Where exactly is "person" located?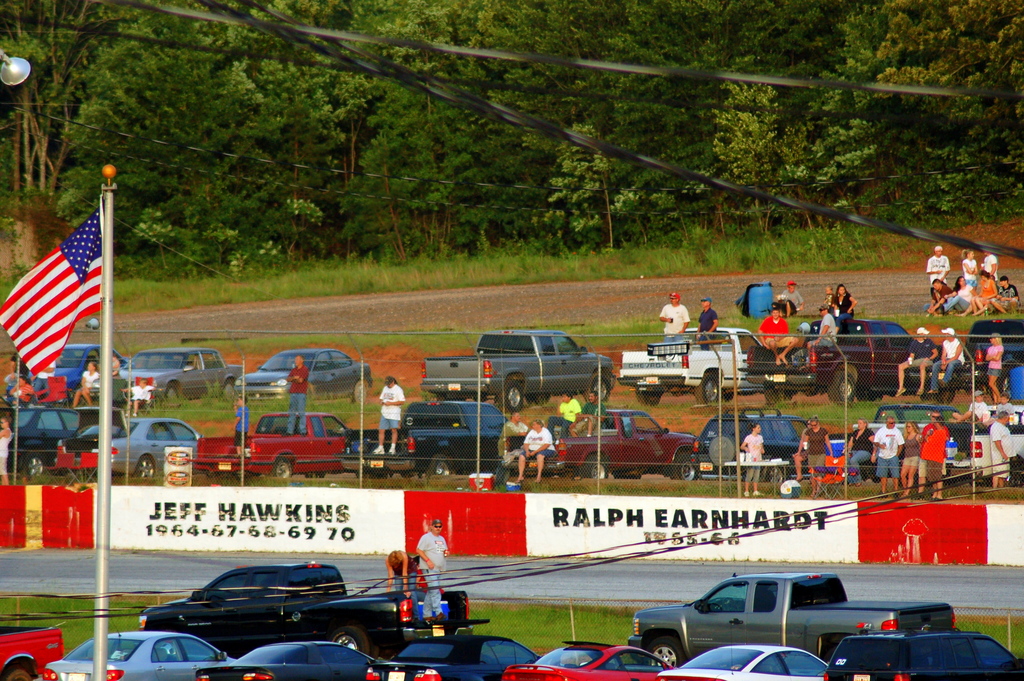
Its bounding box is {"left": 797, "top": 414, "right": 835, "bottom": 495}.
